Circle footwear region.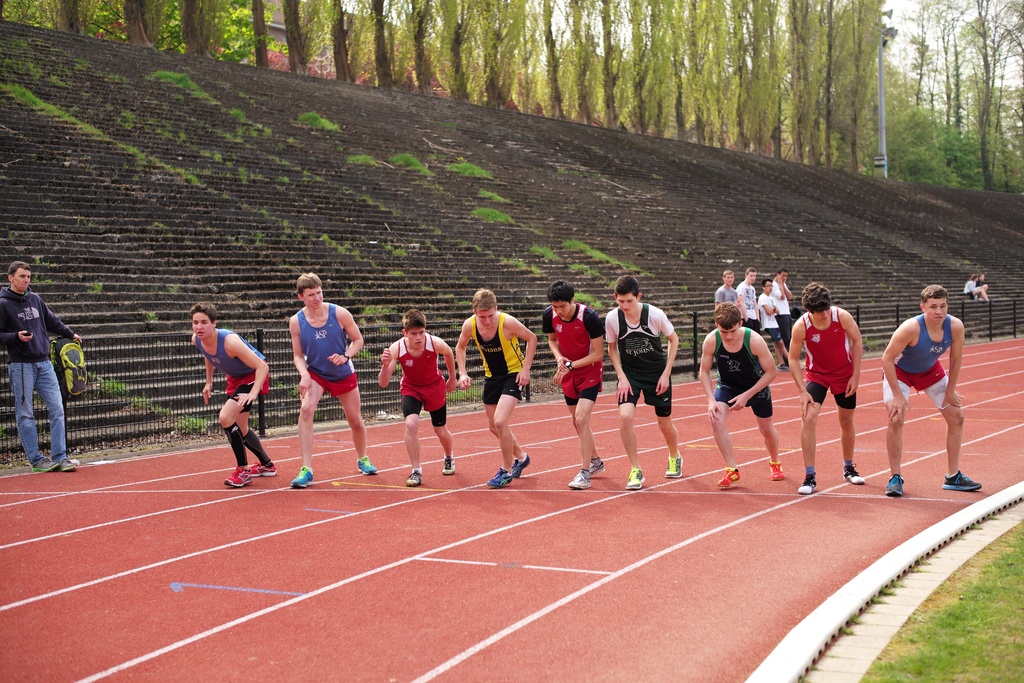
Region: (356, 455, 378, 476).
